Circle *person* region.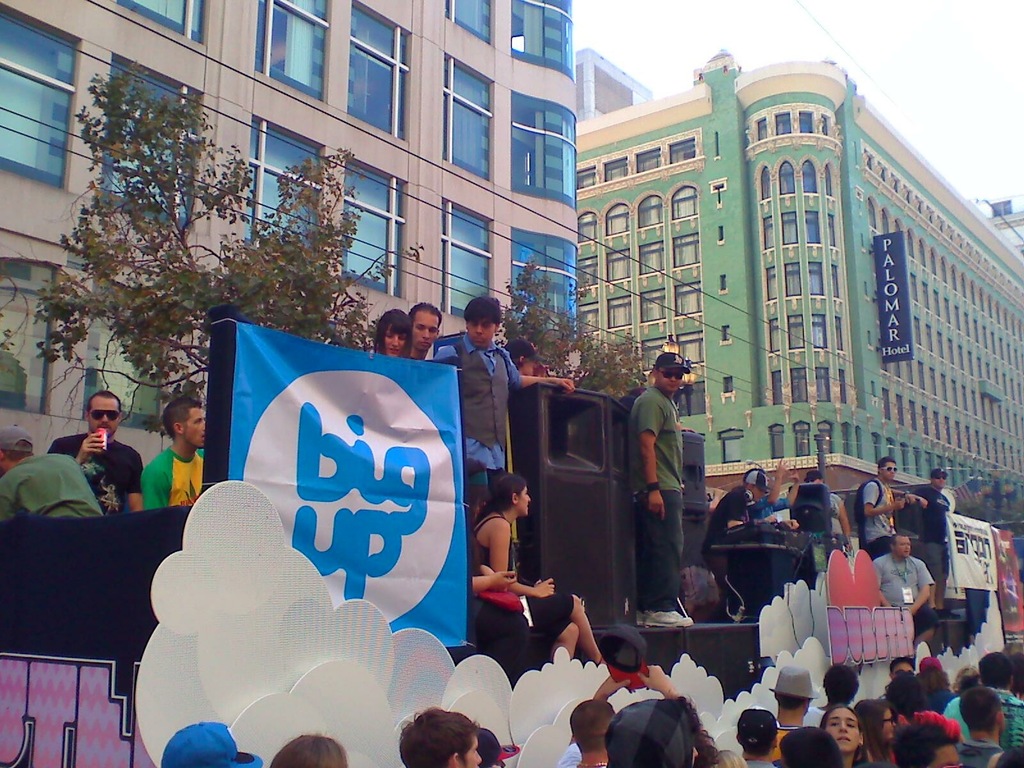
Region: {"x1": 706, "y1": 466, "x2": 787, "y2": 586}.
